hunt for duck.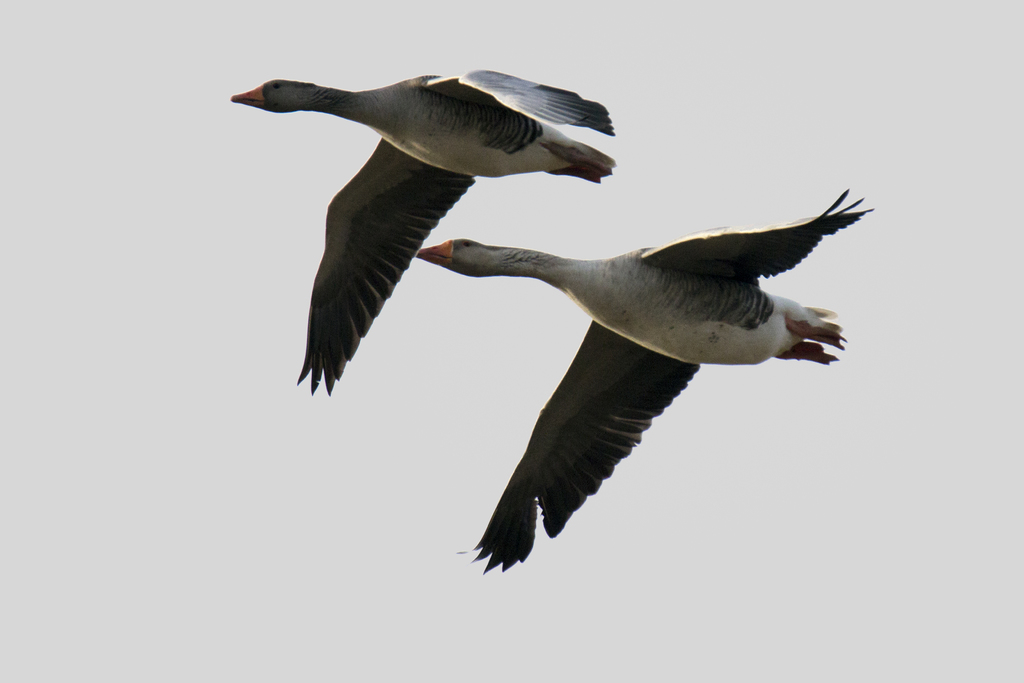
Hunted down at (left=415, top=180, right=863, bottom=574).
